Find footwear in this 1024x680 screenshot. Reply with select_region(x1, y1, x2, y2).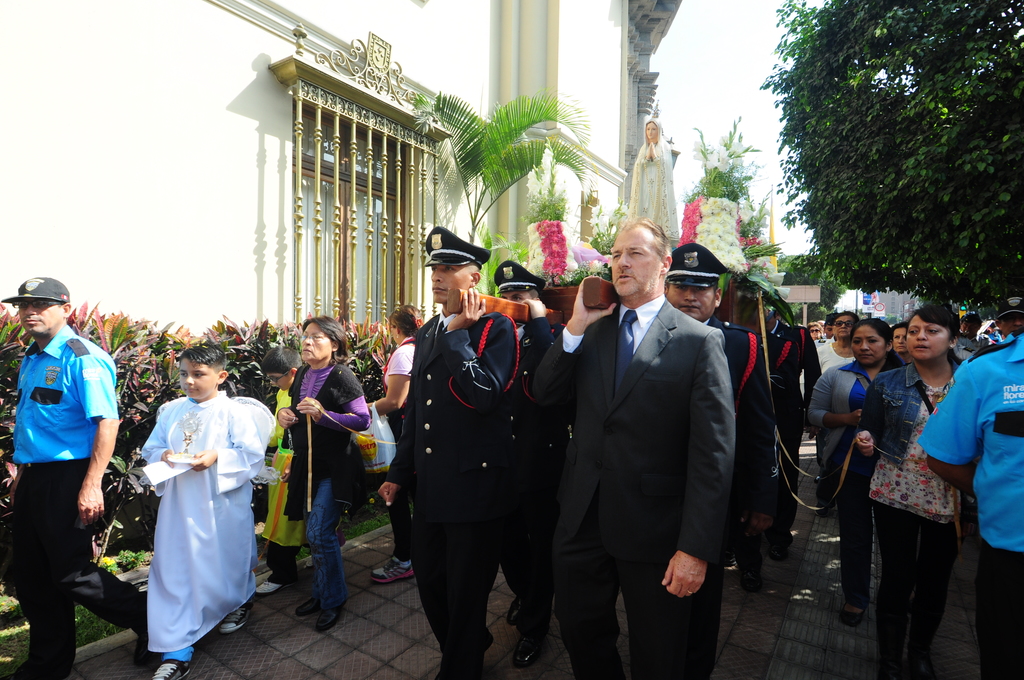
select_region(148, 653, 192, 679).
